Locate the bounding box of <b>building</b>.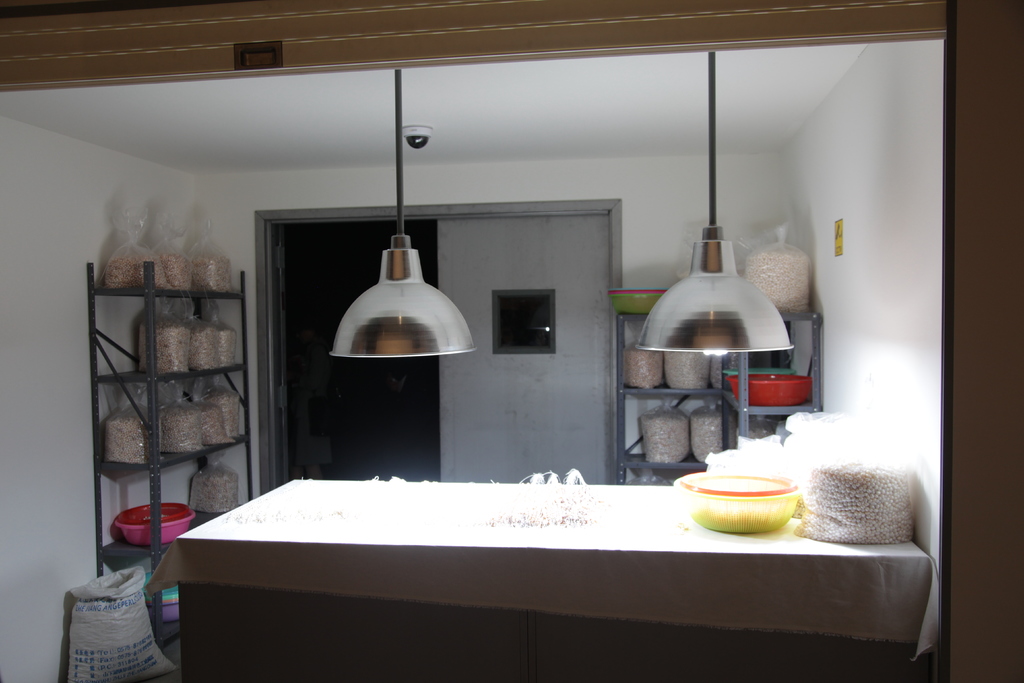
Bounding box: 0/0/1023/682.
